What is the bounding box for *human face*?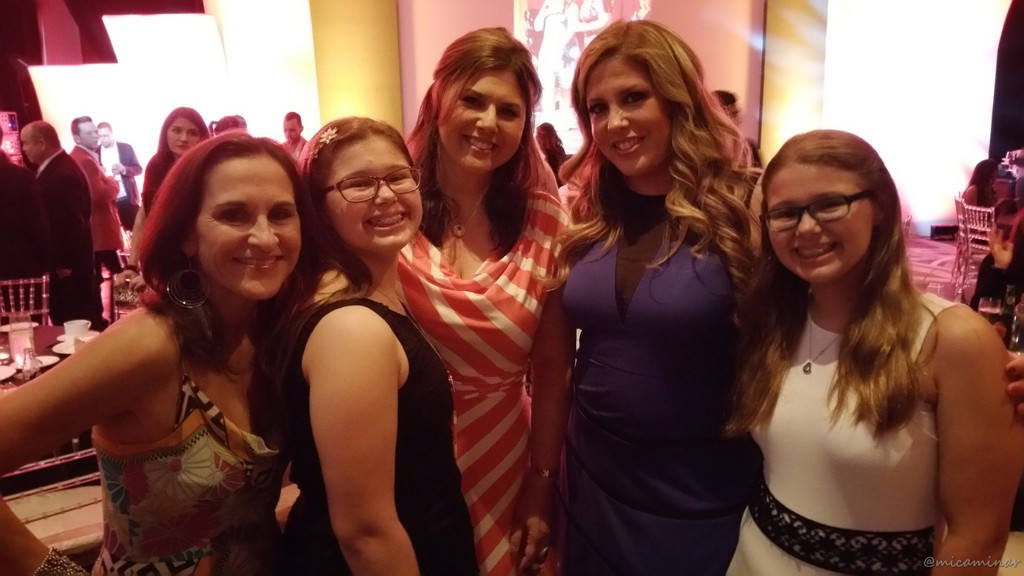
select_region(78, 121, 97, 146).
